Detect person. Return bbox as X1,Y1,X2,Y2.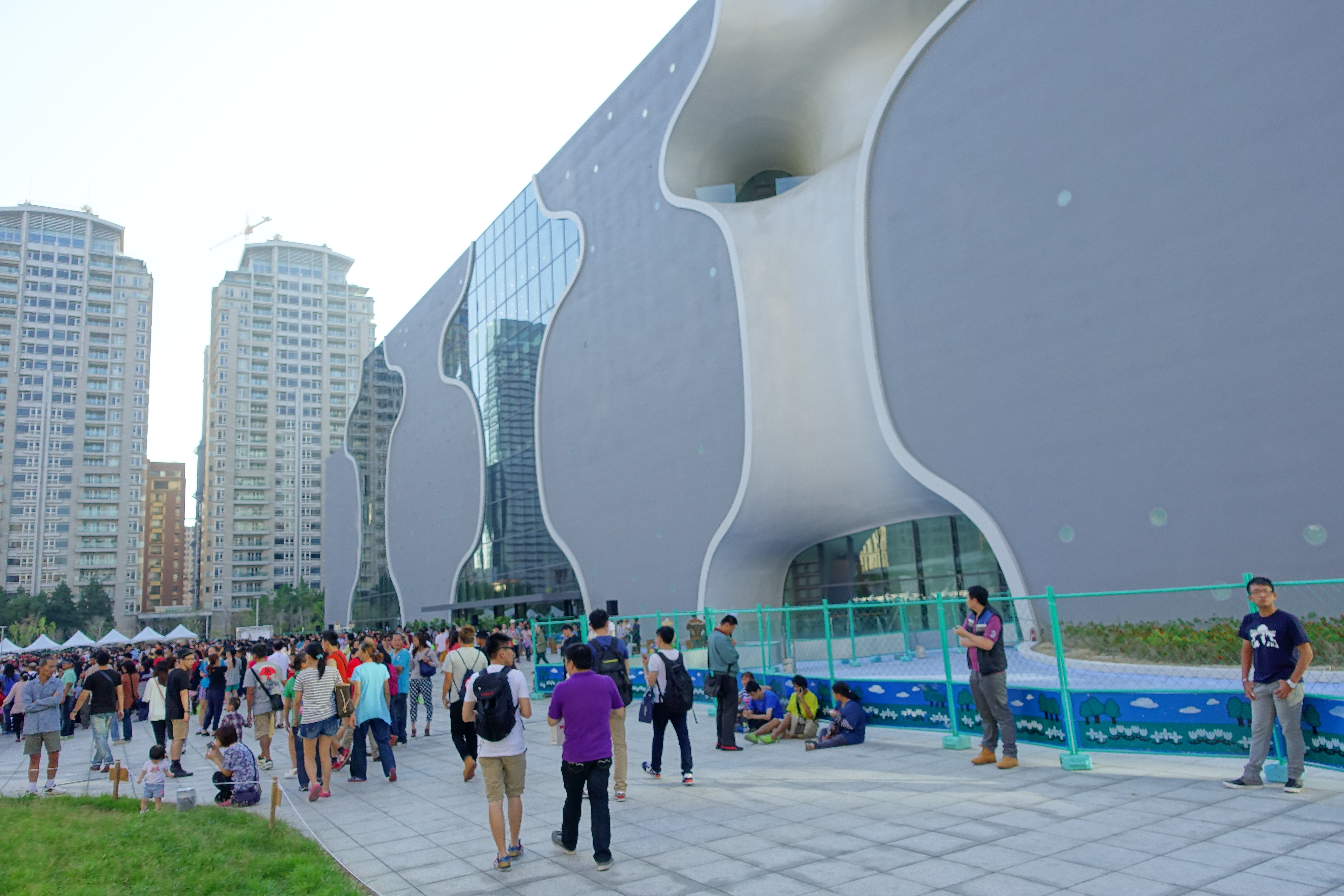
185,167,199,184.
